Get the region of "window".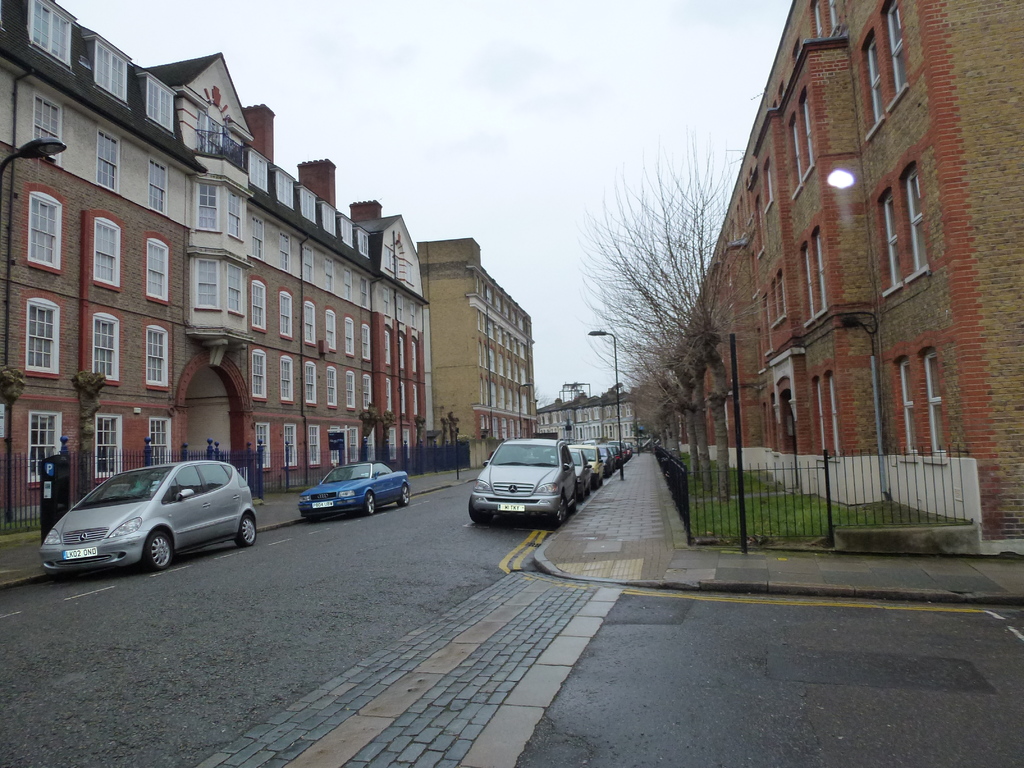
(x1=143, y1=73, x2=177, y2=132).
